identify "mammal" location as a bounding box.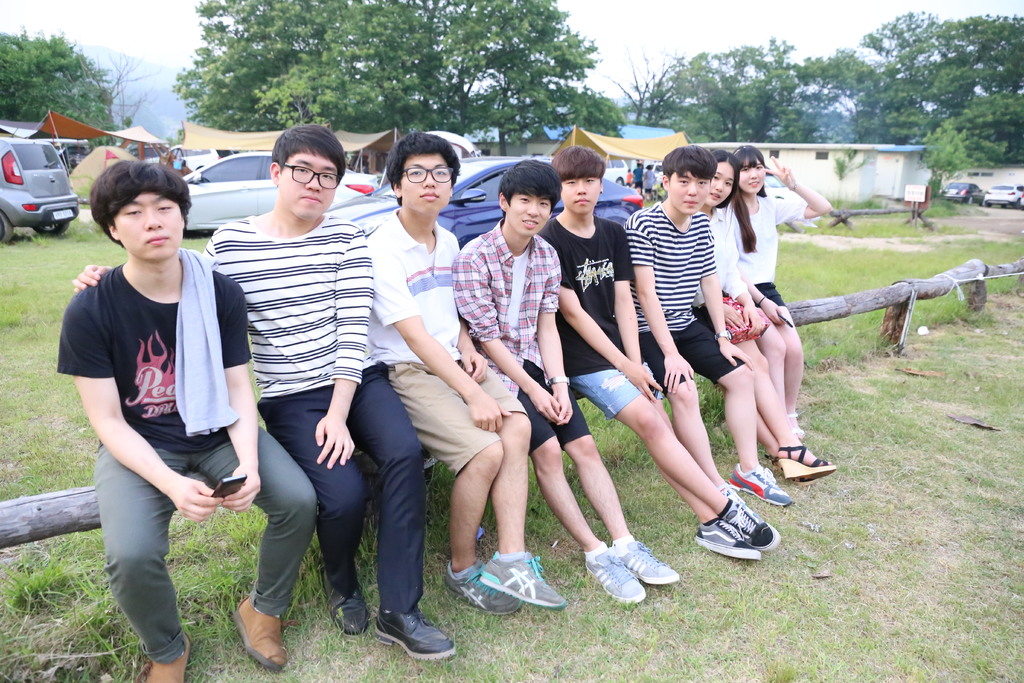
pyautogui.locateOnScreen(633, 160, 646, 195).
